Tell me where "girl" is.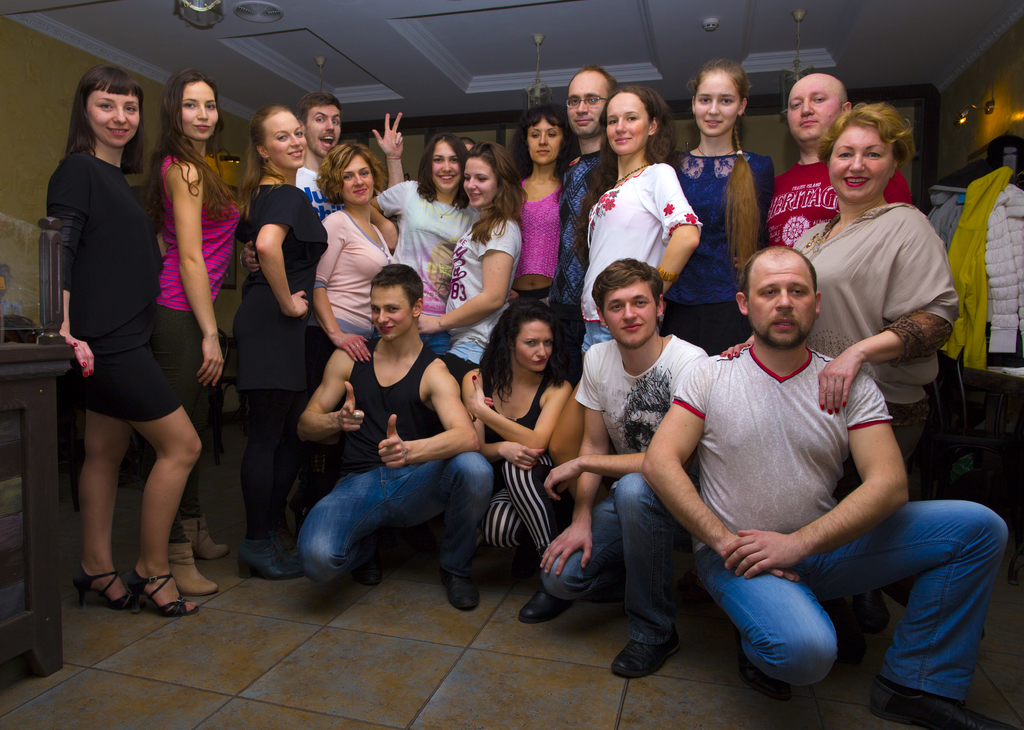
"girl" is at pyautogui.locateOnScreen(367, 131, 471, 353).
